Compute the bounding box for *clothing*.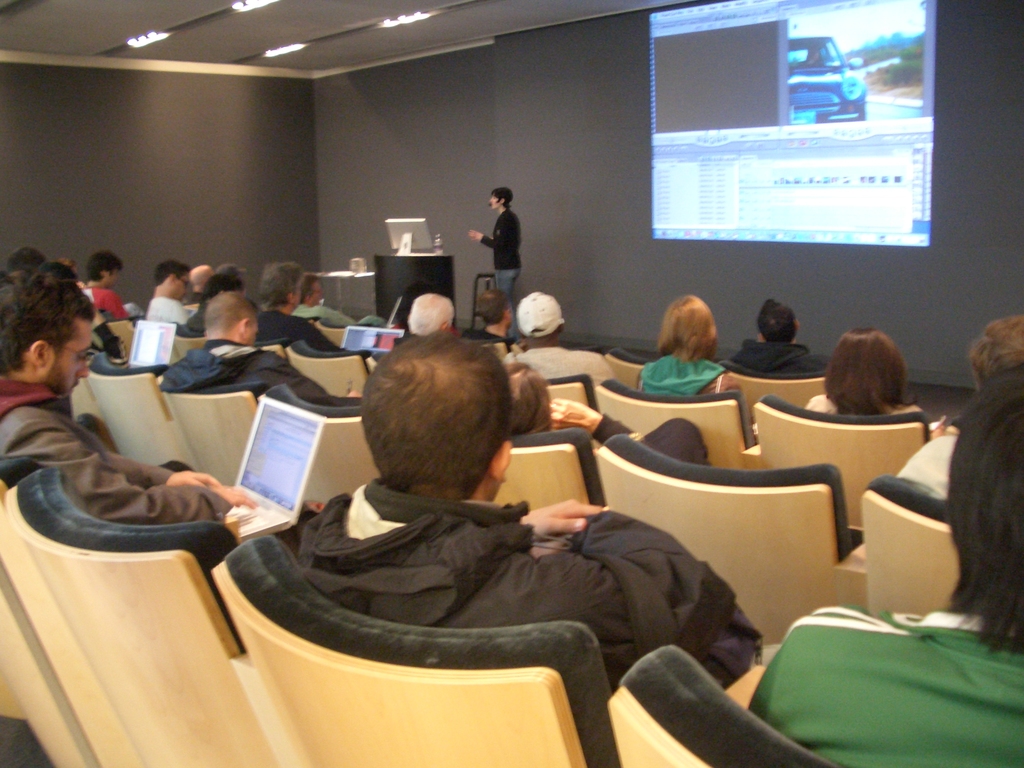
{"left": 237, "top": 427, "right": 766, "bottom": 721}.
